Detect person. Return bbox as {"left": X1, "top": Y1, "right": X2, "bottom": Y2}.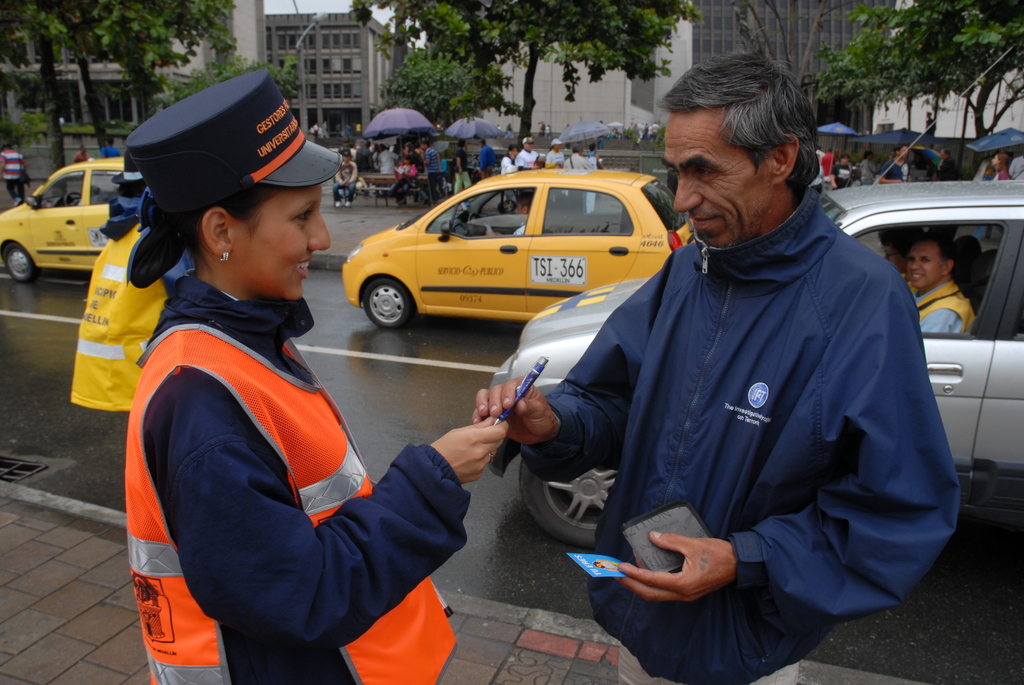
{"left": 388, "top": 155, "right": 416, "bottom": 207}.
